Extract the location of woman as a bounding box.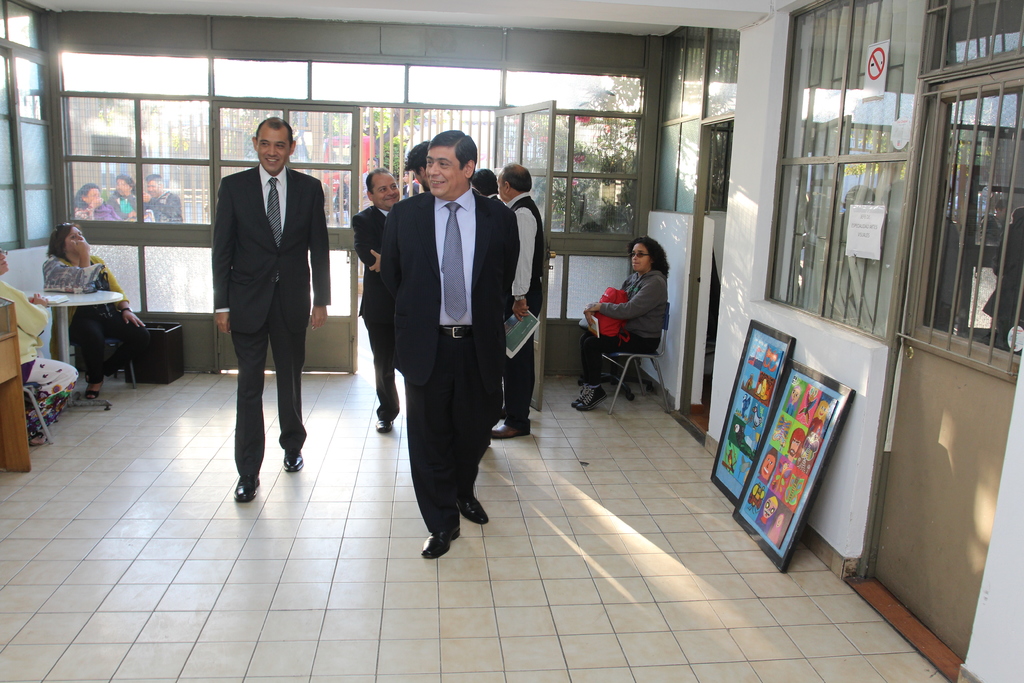
l=0, t=243, r=77, b=445.
